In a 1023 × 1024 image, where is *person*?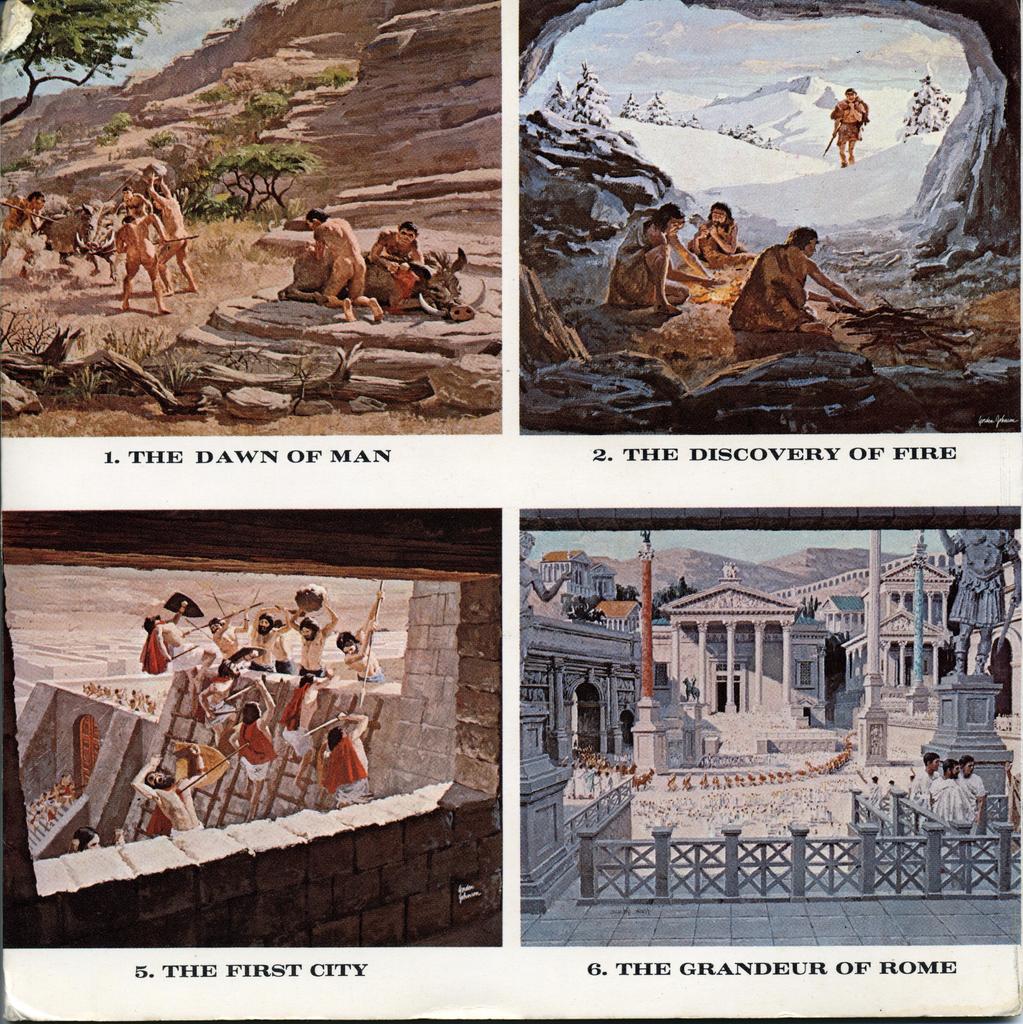
<region>104, 204, 176, 321</region>.
